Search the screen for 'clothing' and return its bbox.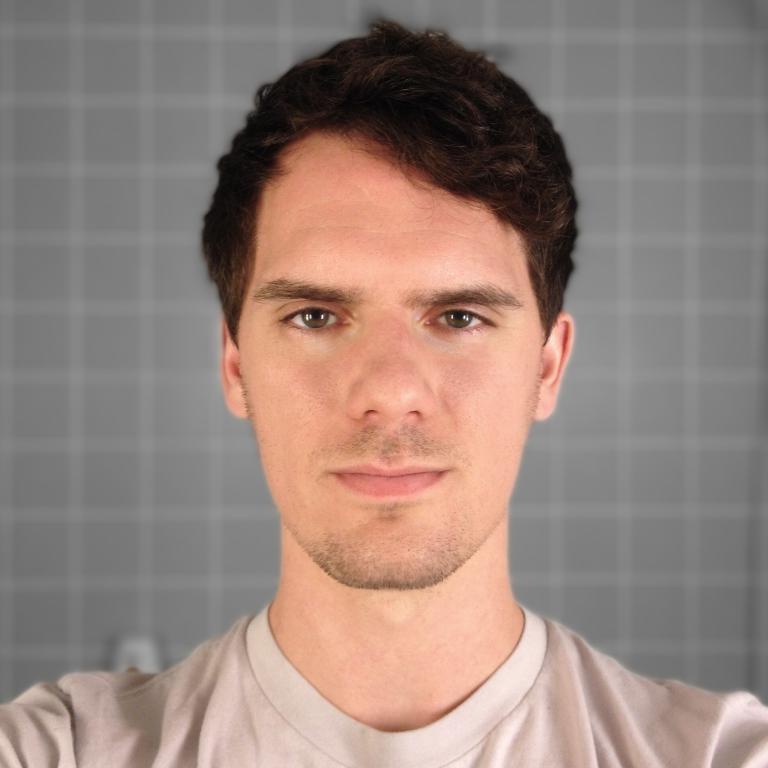
Found: 0/600/767/767.
